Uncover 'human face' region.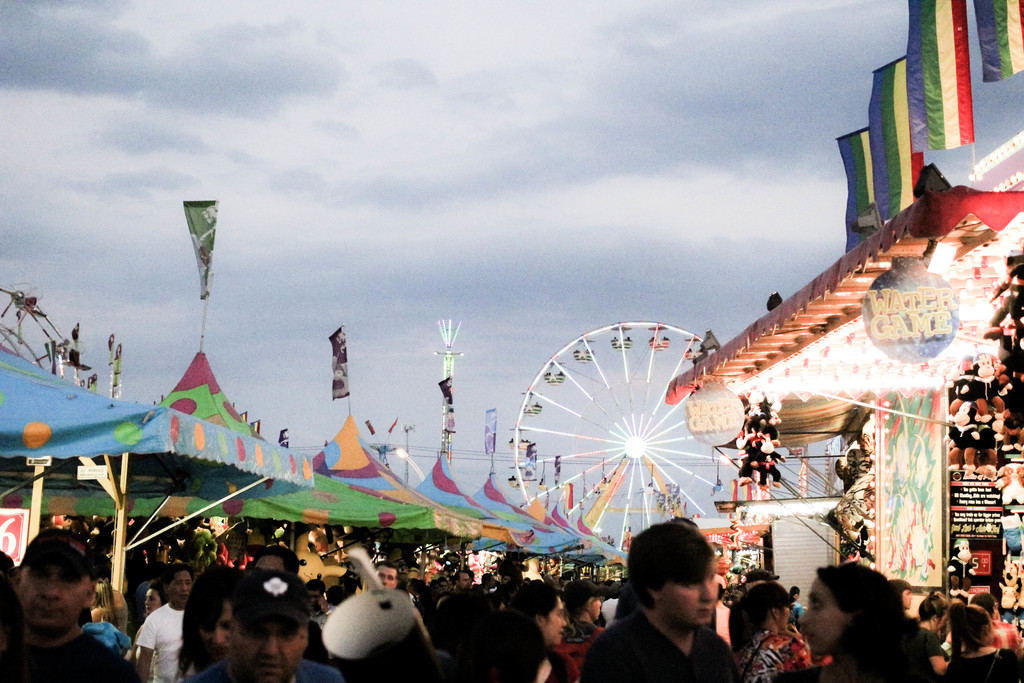
Uncovered: left=664, top=558, right=718, bottom=632.
